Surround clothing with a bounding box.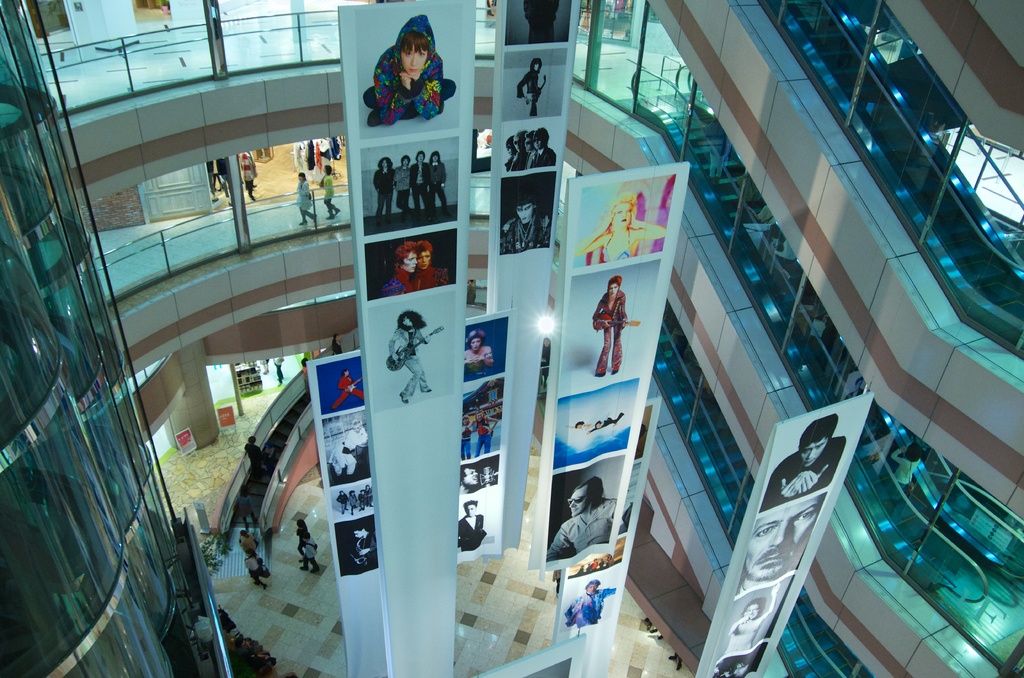
locate(602, 229, 636, 259).
